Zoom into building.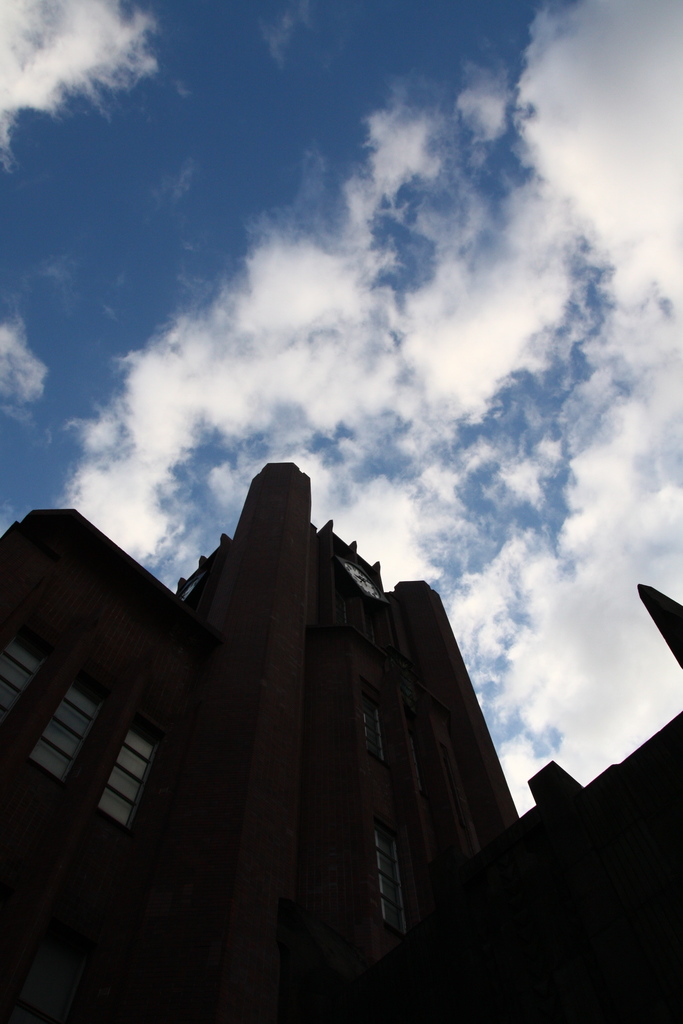
Zoom target: (0,463,682,1023).
